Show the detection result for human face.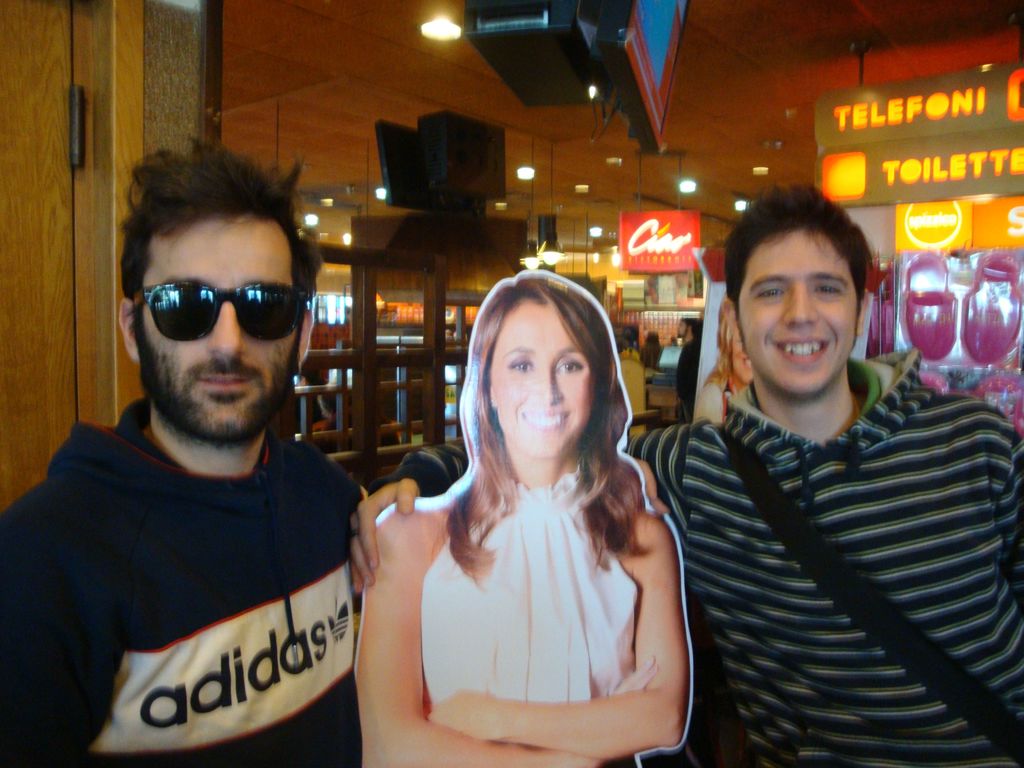
box=[737, 228, 858, 397].
